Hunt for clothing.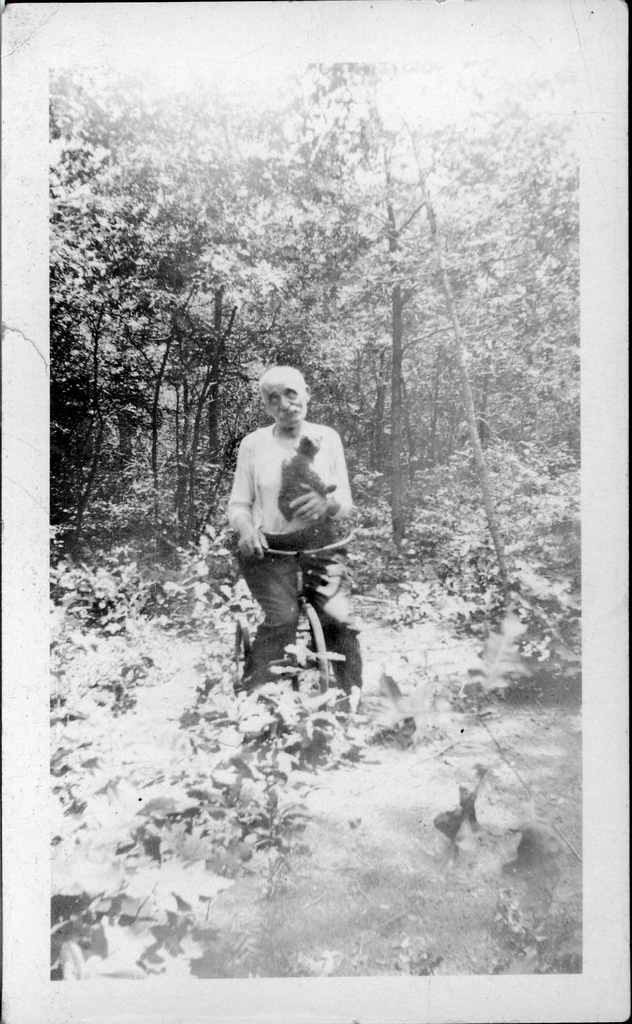
Hunted down at (x1=225, y1=382, x2=359, y2=655).
